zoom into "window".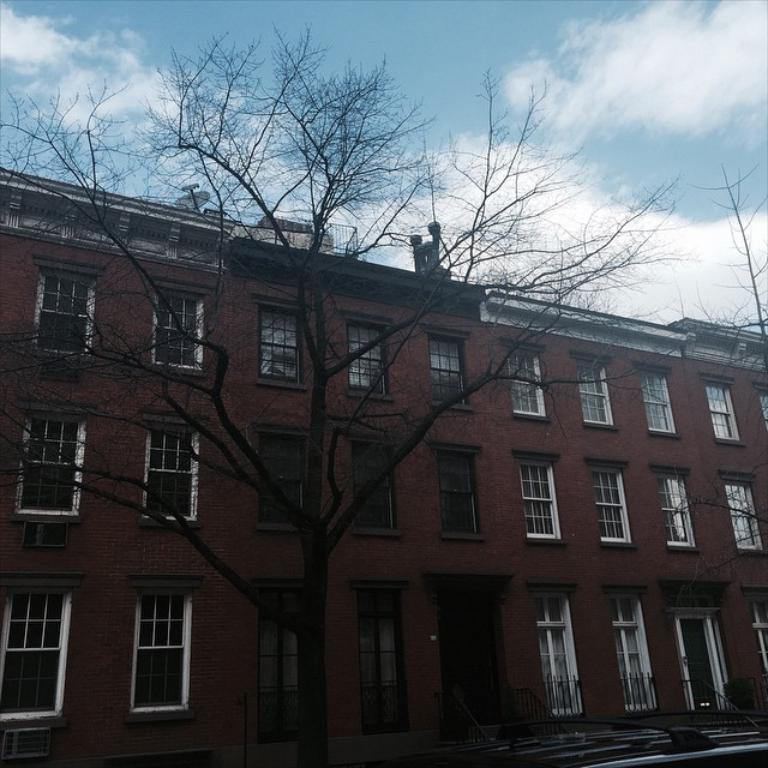
Zoom target: BBox(18, 398, 95, 522).
